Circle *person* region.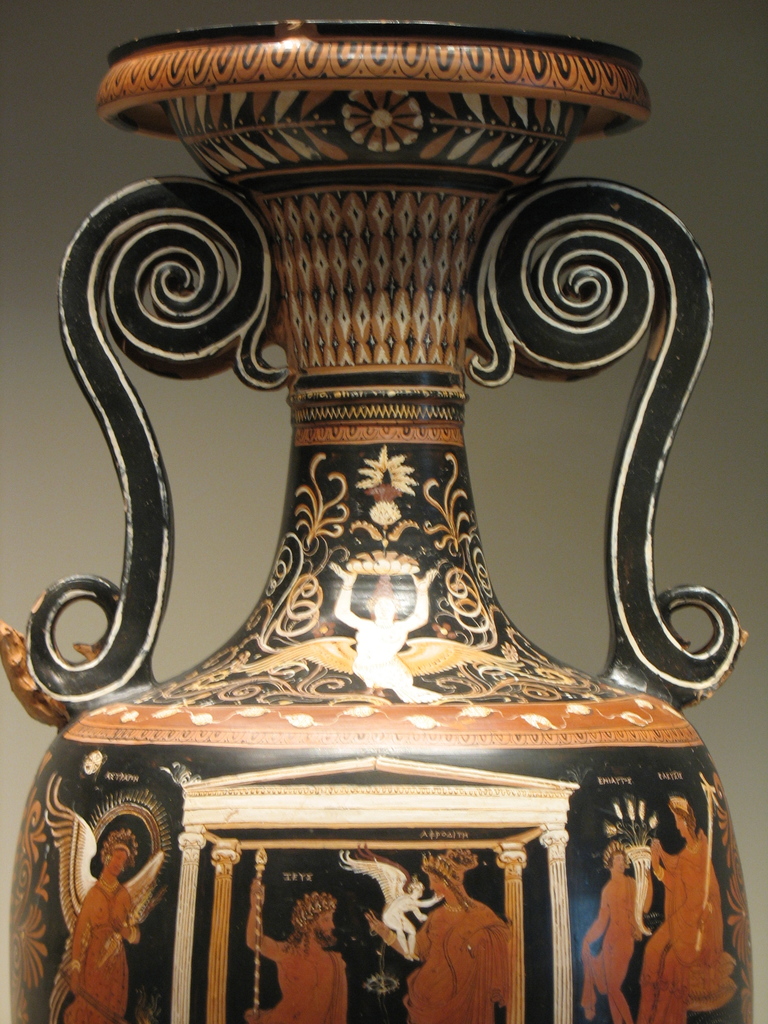
Region: (364,851,511,1023).
